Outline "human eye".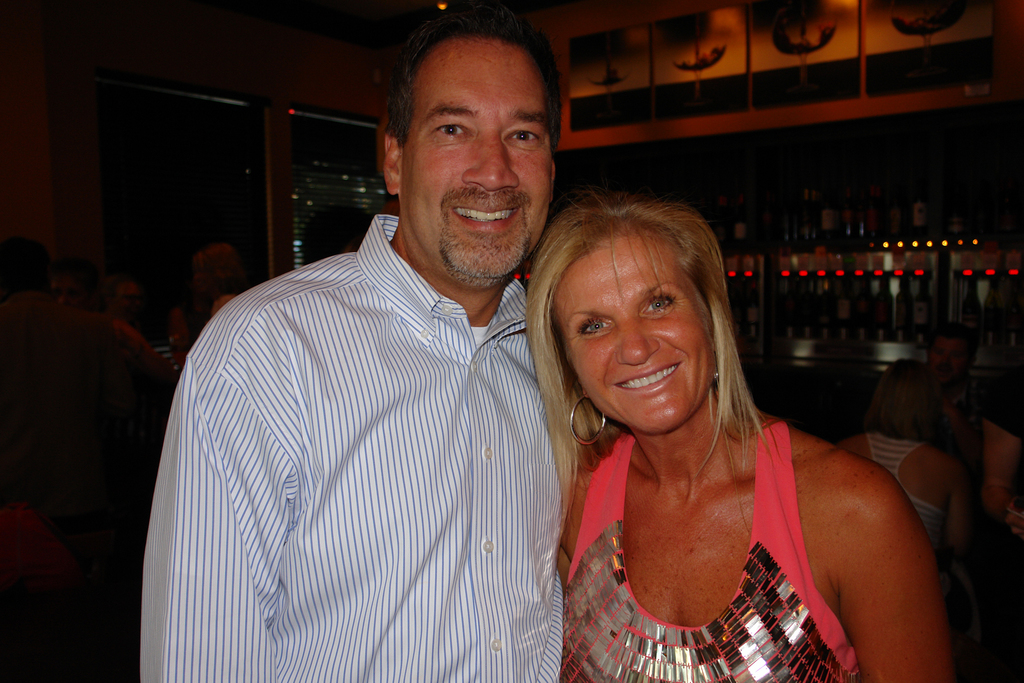
Outline: crop(580, 316, 611, 340).
